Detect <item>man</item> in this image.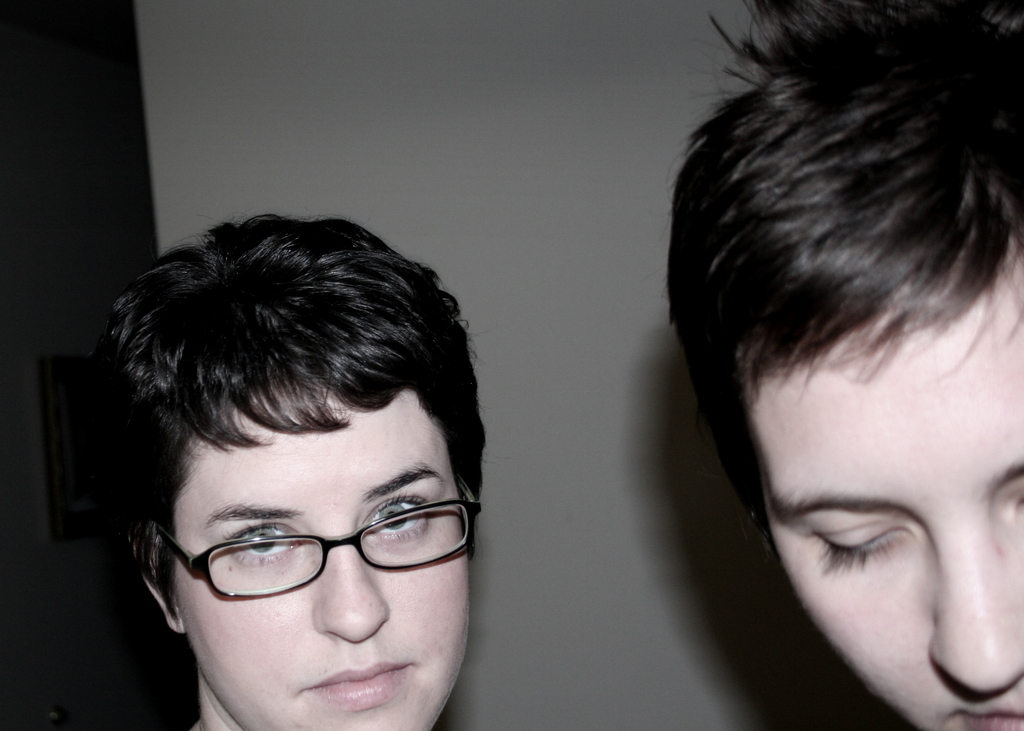
Detection: box(610, 14, 1023, 730).
